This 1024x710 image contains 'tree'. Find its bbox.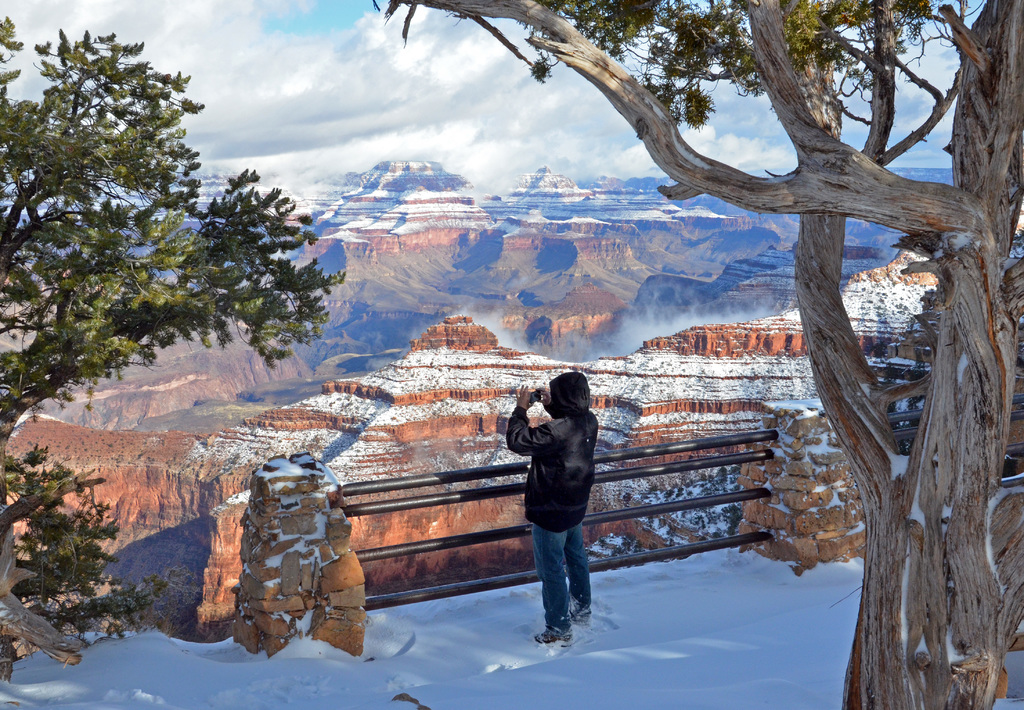
bbox(378, 0, 1023, 709).
